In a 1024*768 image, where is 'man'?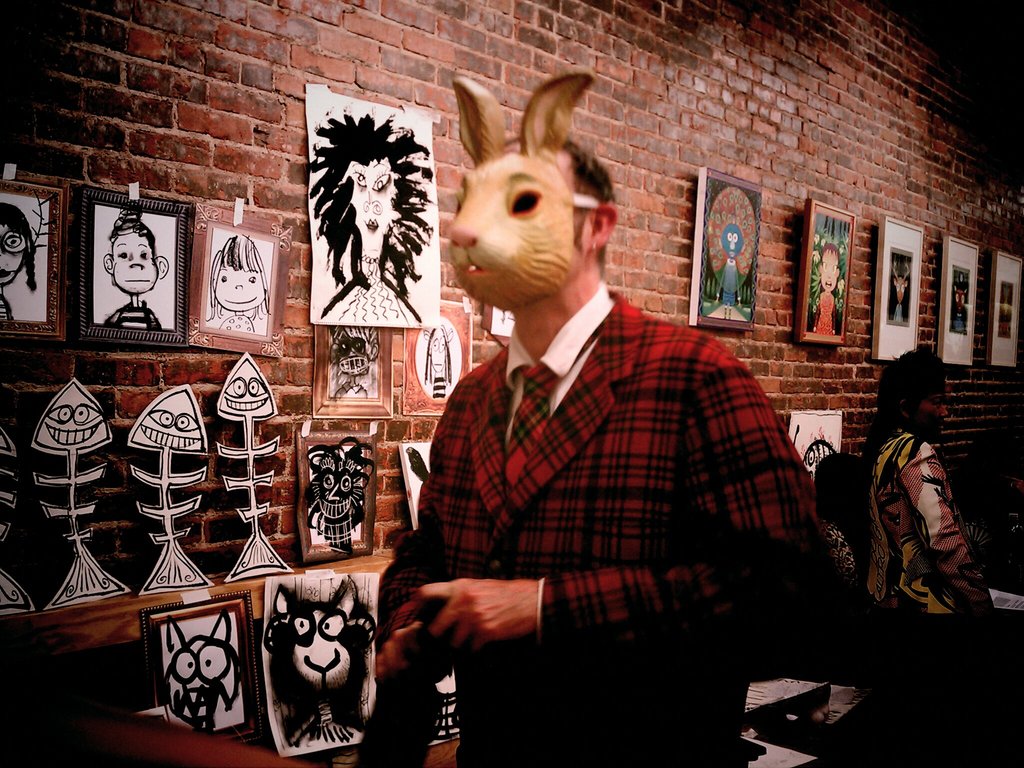
detection(349, 130, 842, 767).
